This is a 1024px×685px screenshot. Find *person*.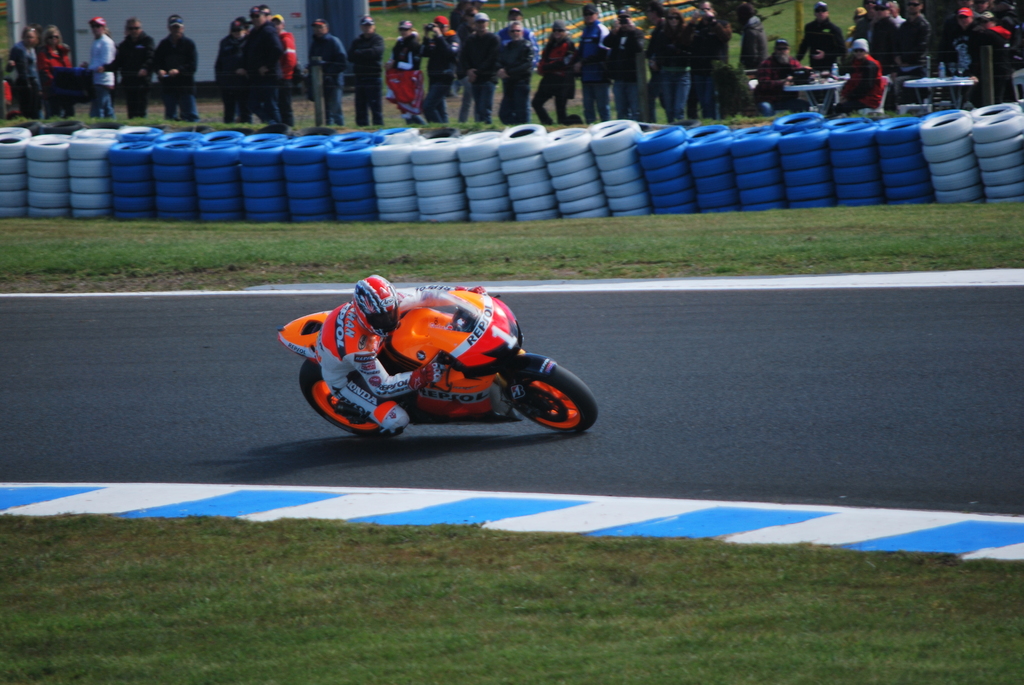
Bounding box: box=[4, 27, 49, 121].
